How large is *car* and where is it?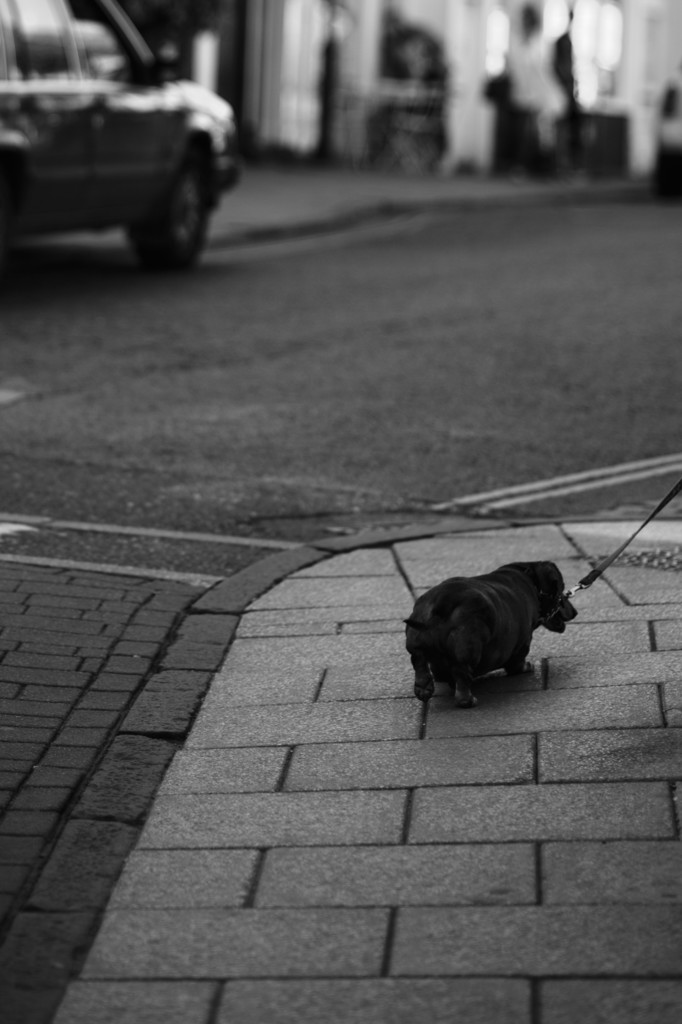
Bounding box: 0 0 239 265.
